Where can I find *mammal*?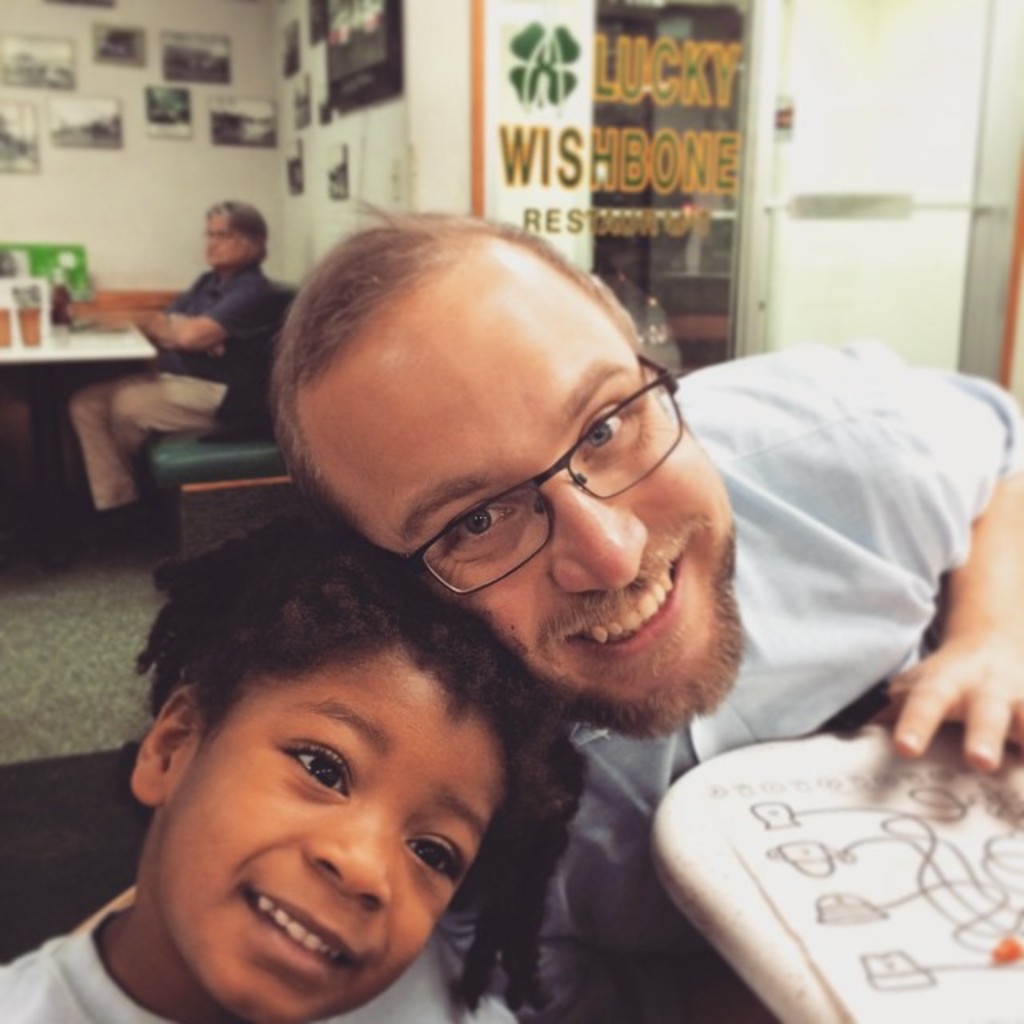
You can find it at 66/190/275/518.
